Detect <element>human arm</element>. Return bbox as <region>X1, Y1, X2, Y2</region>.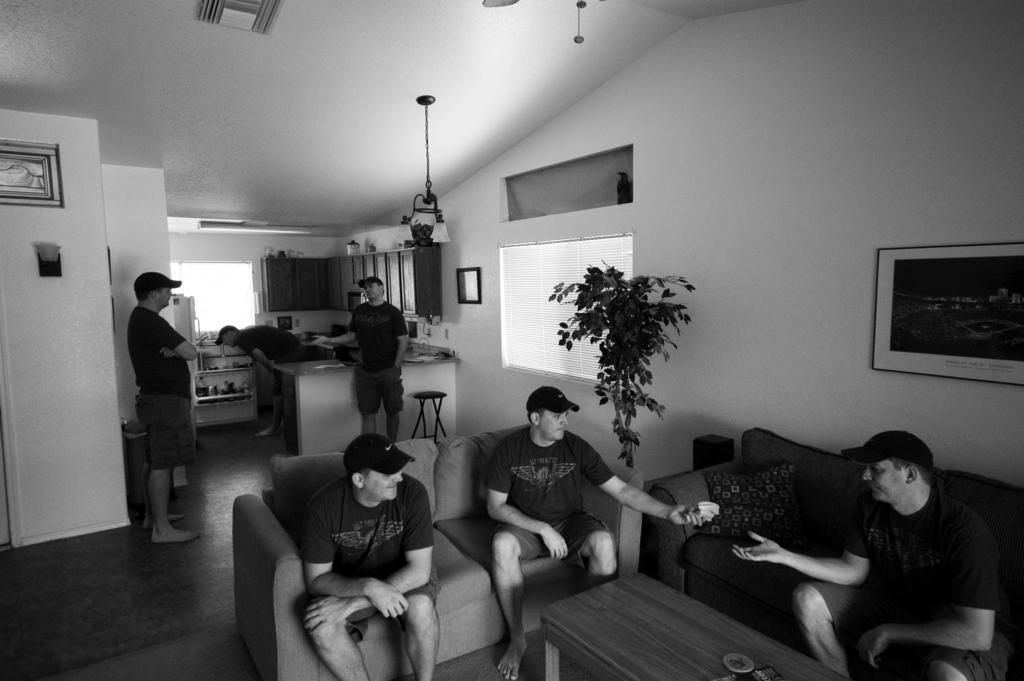
<region>726, 511, 870, 588</region>.
